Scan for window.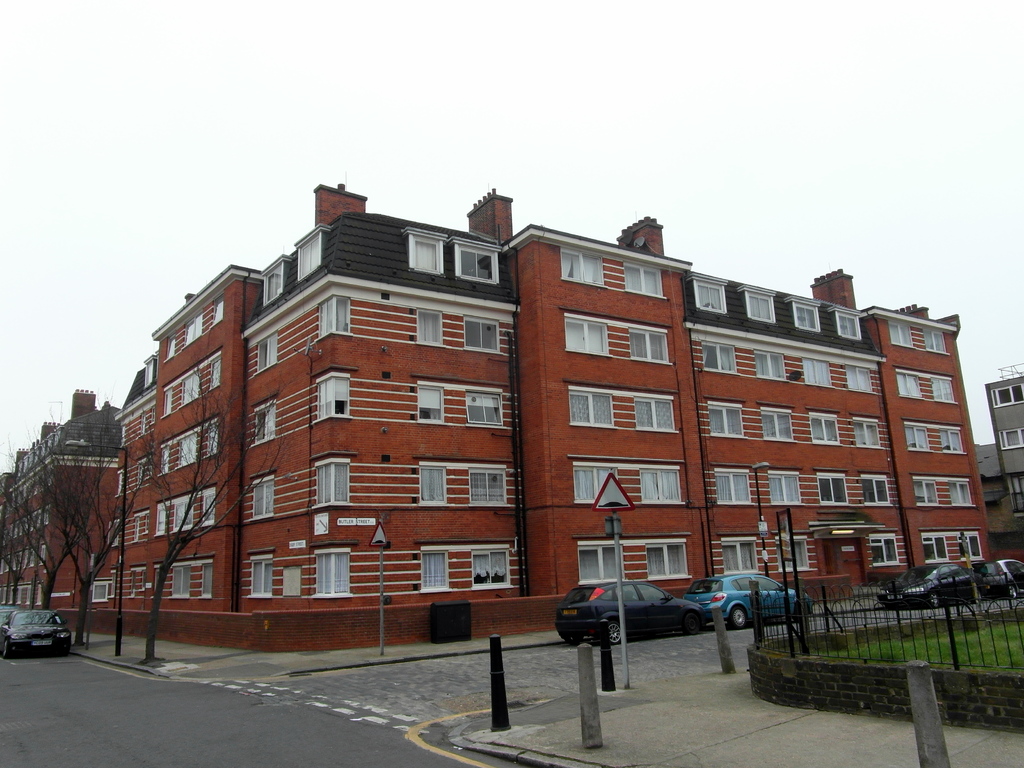
Scan result: {"left": 1007, "top": 563, "right": 1023, "bottom": 590}.
